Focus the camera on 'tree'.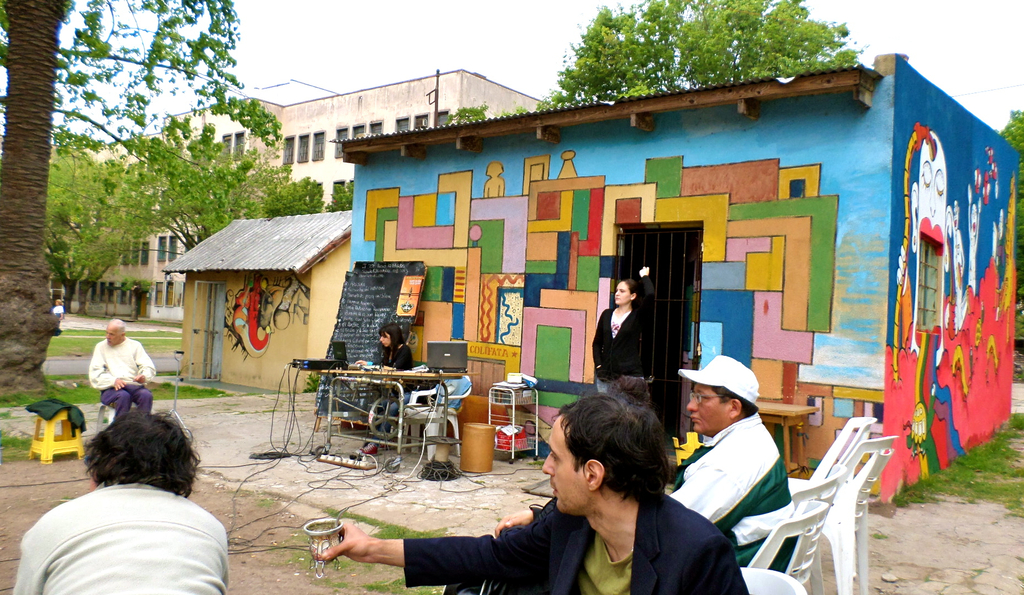
Focus region: box=[535, 0, 863, 113].
